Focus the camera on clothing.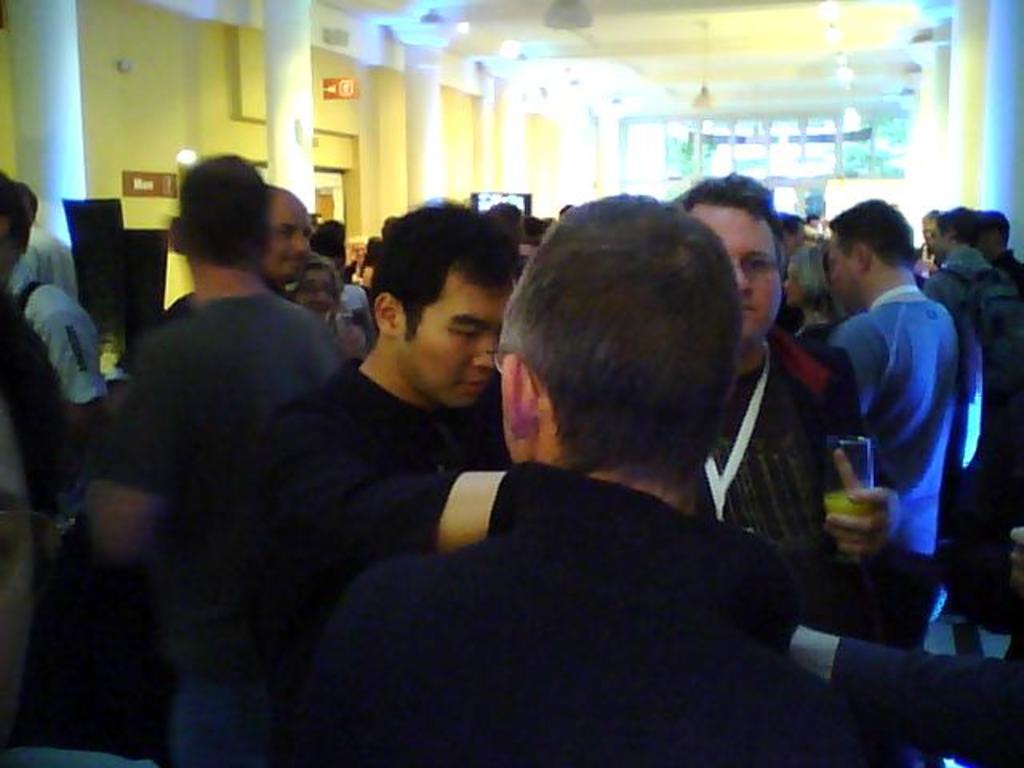
Focus region: <region>795, 232, 984, 643</region>.
